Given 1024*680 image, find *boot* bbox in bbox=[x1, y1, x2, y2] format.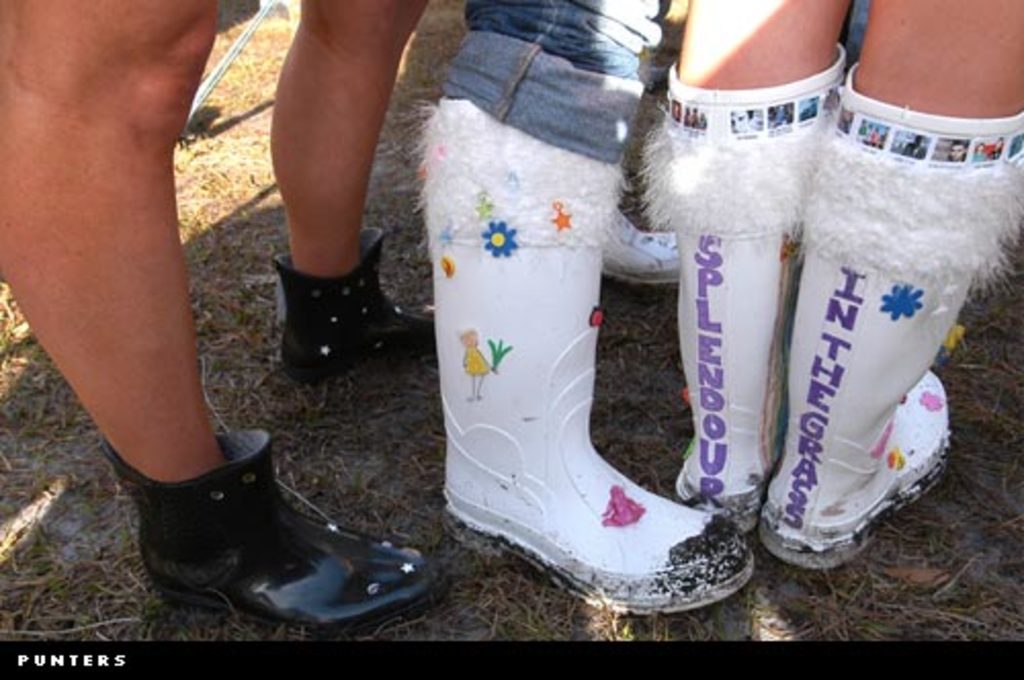
bbox=[414, 107, 768, 606].
